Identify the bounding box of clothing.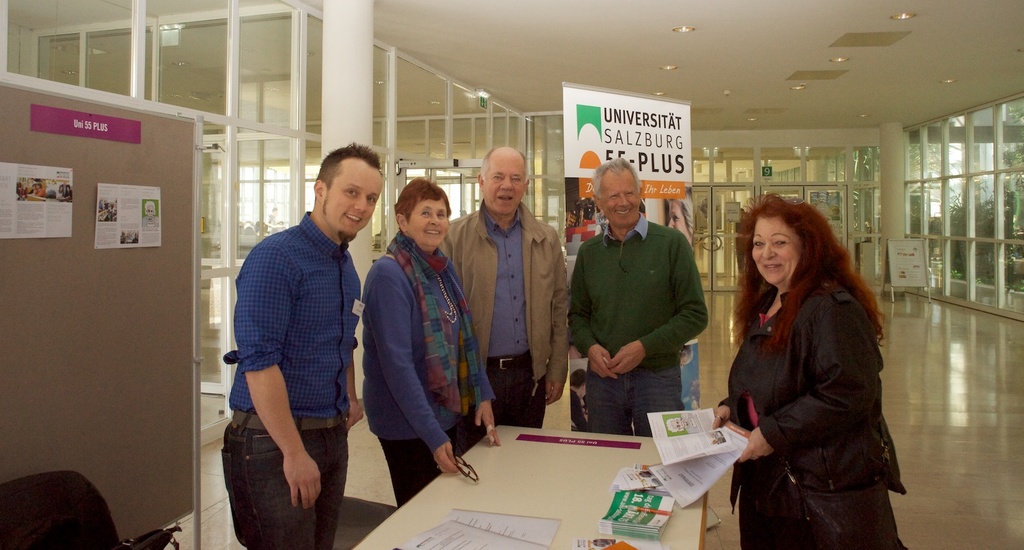
BBox(358, 228, 490, 500).
